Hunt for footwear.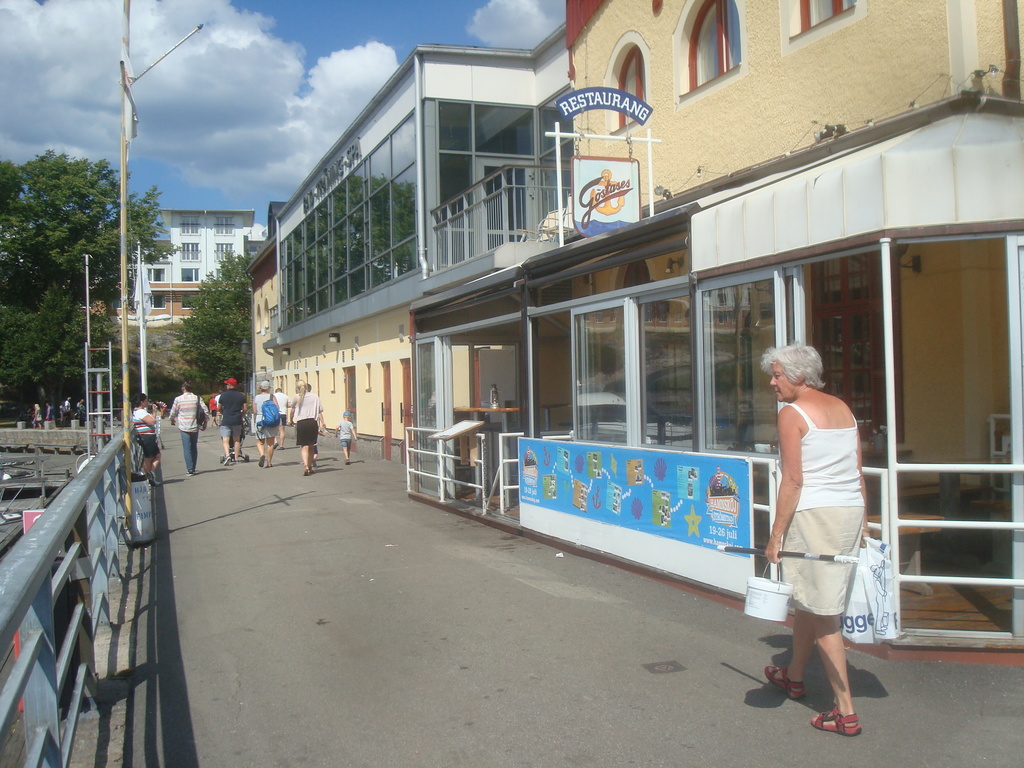
Hunted down at region(303, 465, 311, 478).
